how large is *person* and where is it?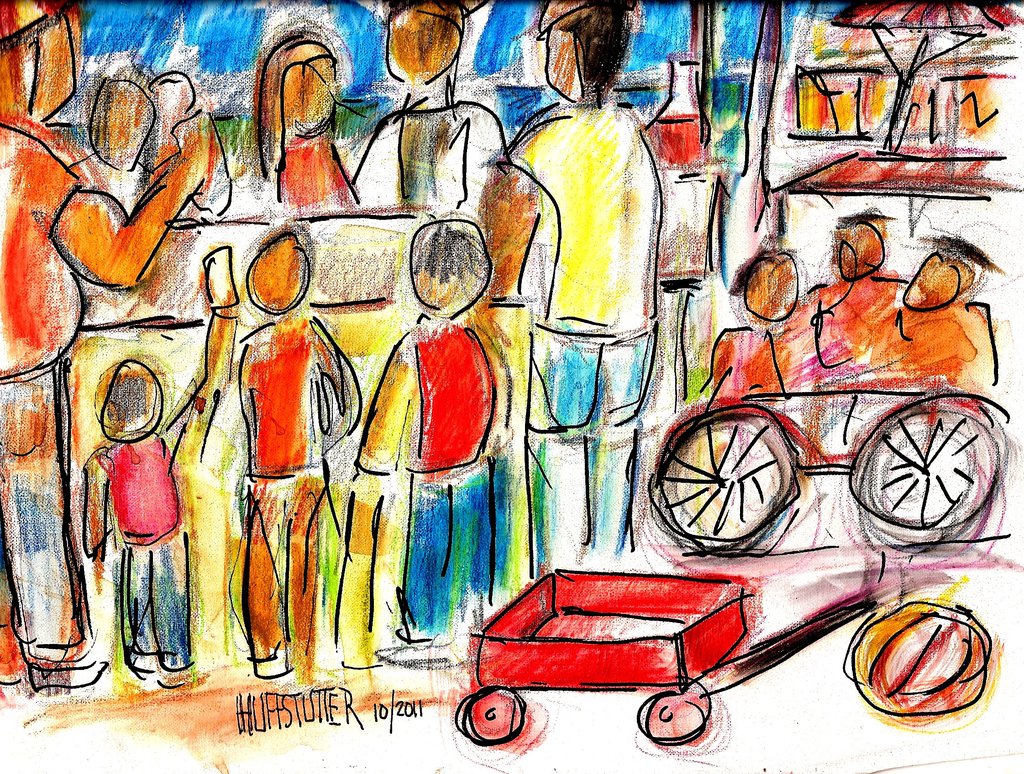
Bounding box: <region>228, 227, 362, 675</region>.
